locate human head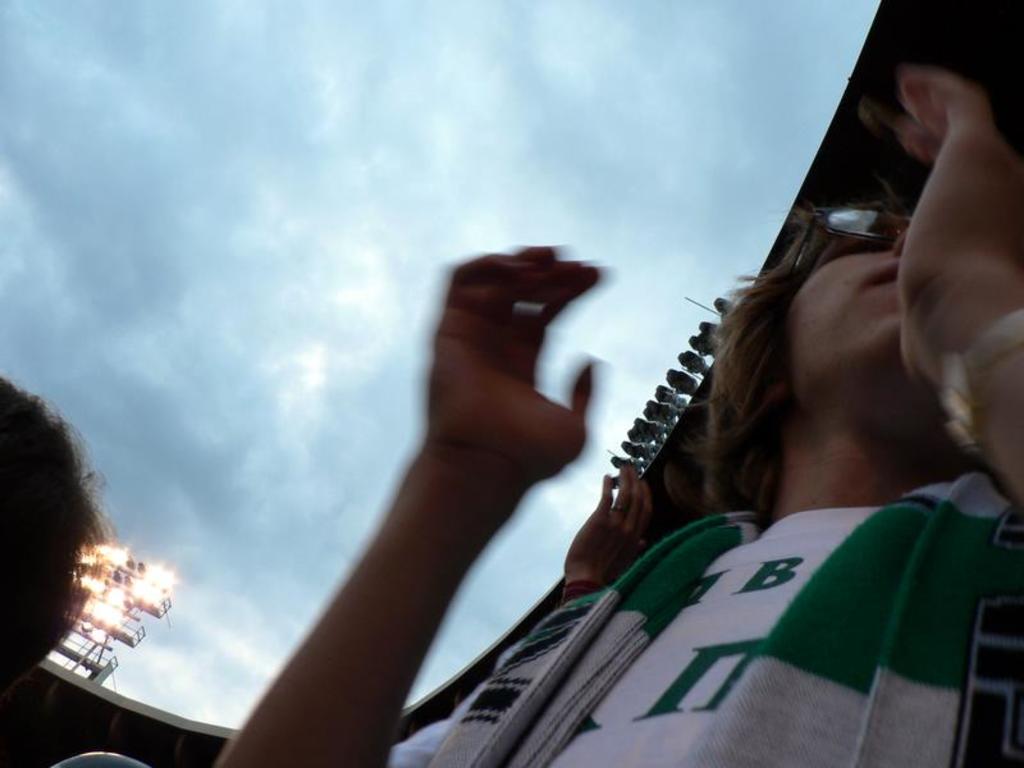
[3,404,138,676]
